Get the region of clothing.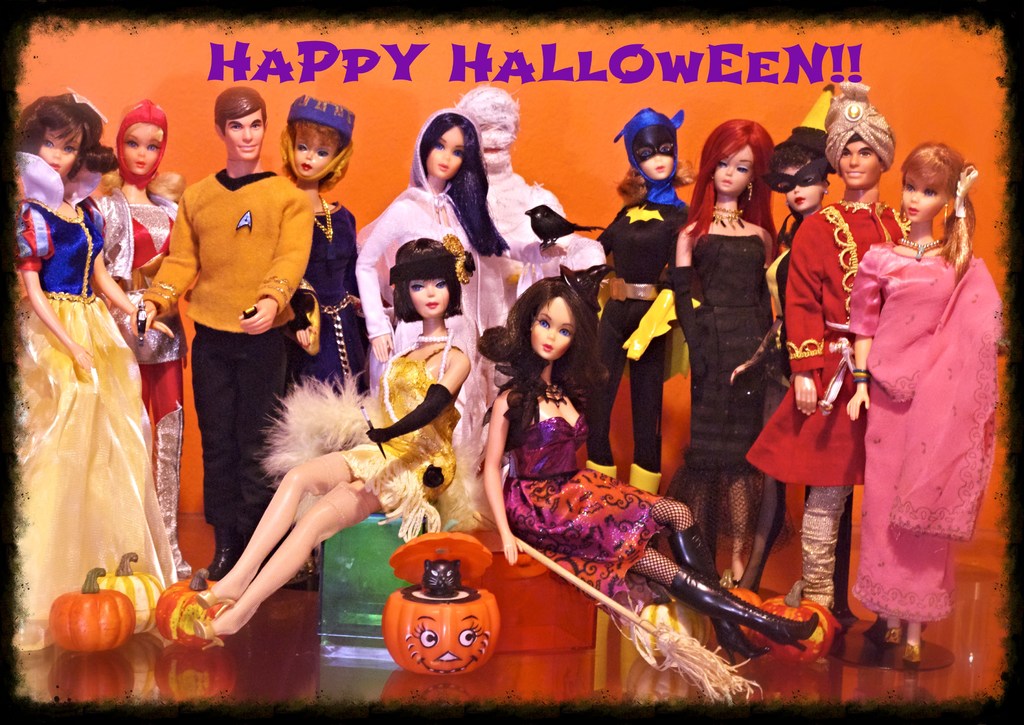
145, 163, 316, 549.
